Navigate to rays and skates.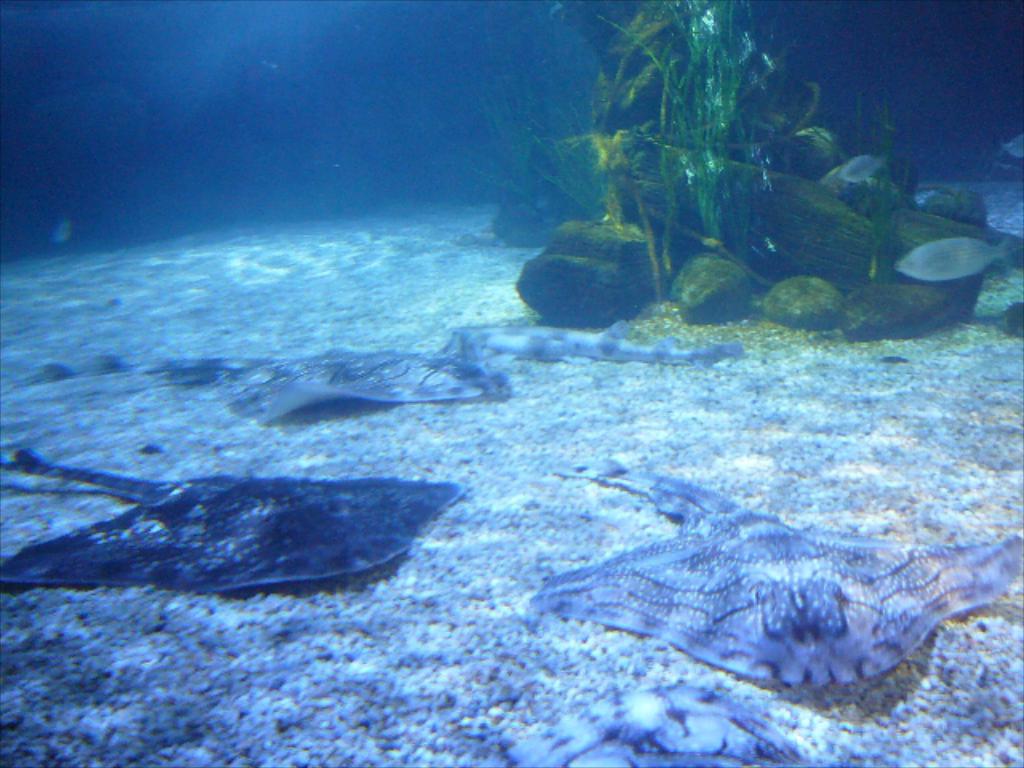
Navigation target: rect(139, 325, 514, 422).
